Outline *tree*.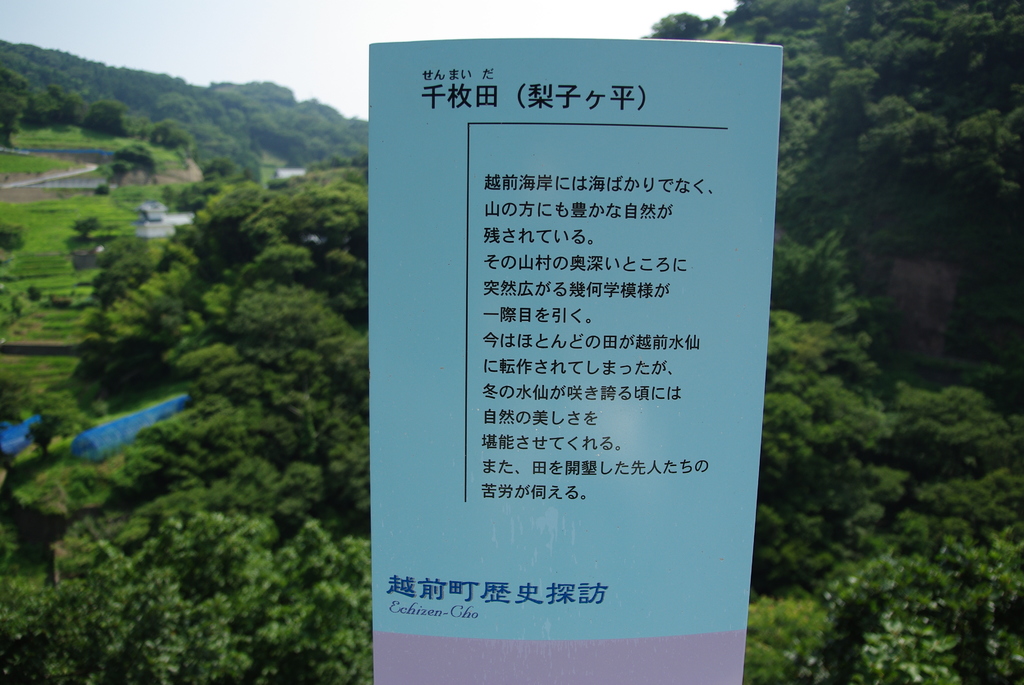
Outline: (781, 238, 865, 324).
